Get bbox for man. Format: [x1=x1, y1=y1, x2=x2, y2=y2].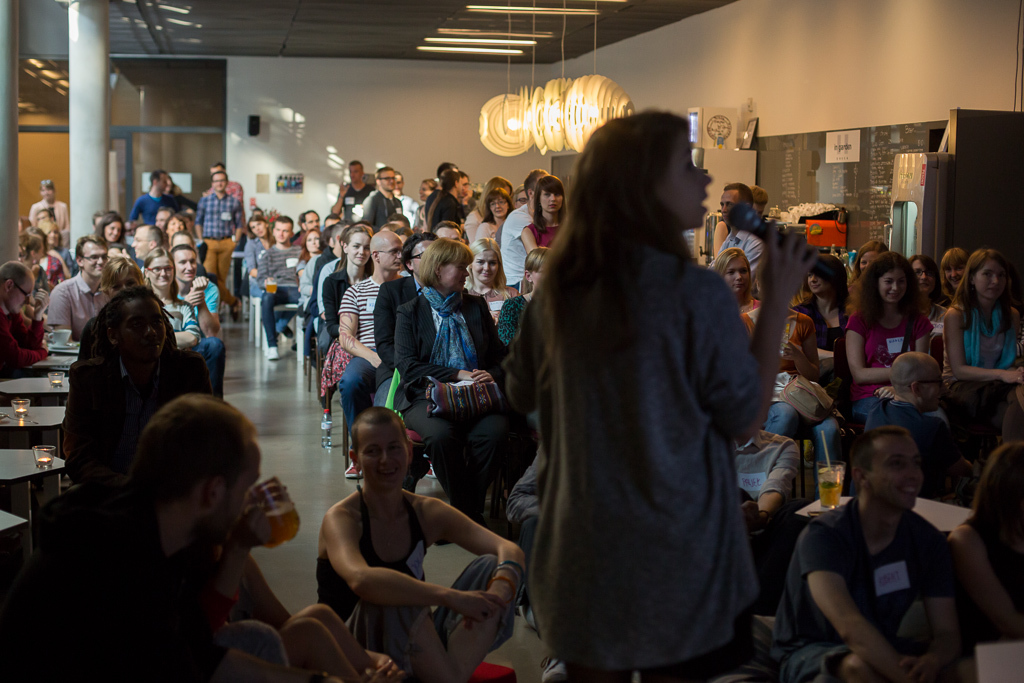
[x1=714, y1=173, x2=765, y2=286].
